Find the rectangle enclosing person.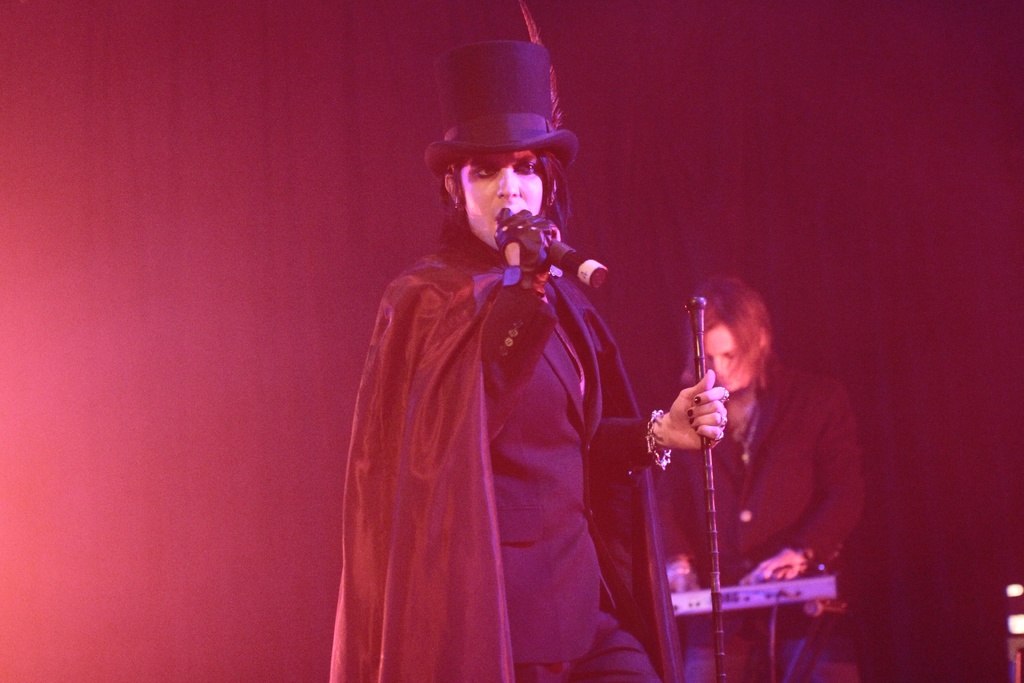
x1=334 y1=42 x2=730 y2=682.
